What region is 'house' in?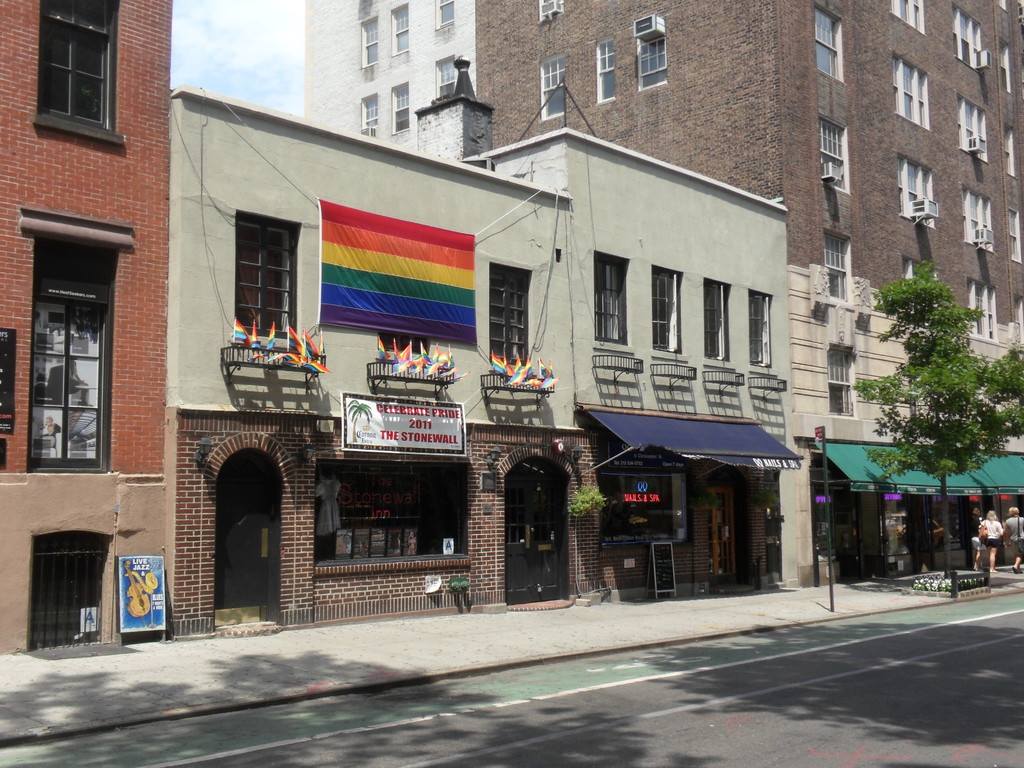
0/0/178/663.
